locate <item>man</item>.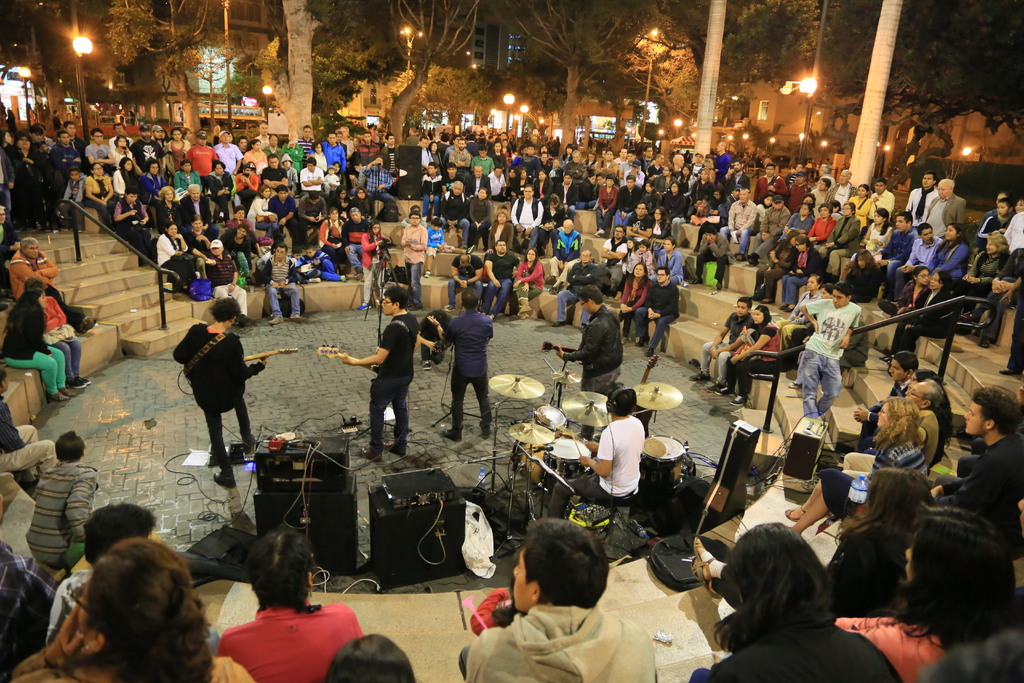
Bounding box: 440,161,466,202.
